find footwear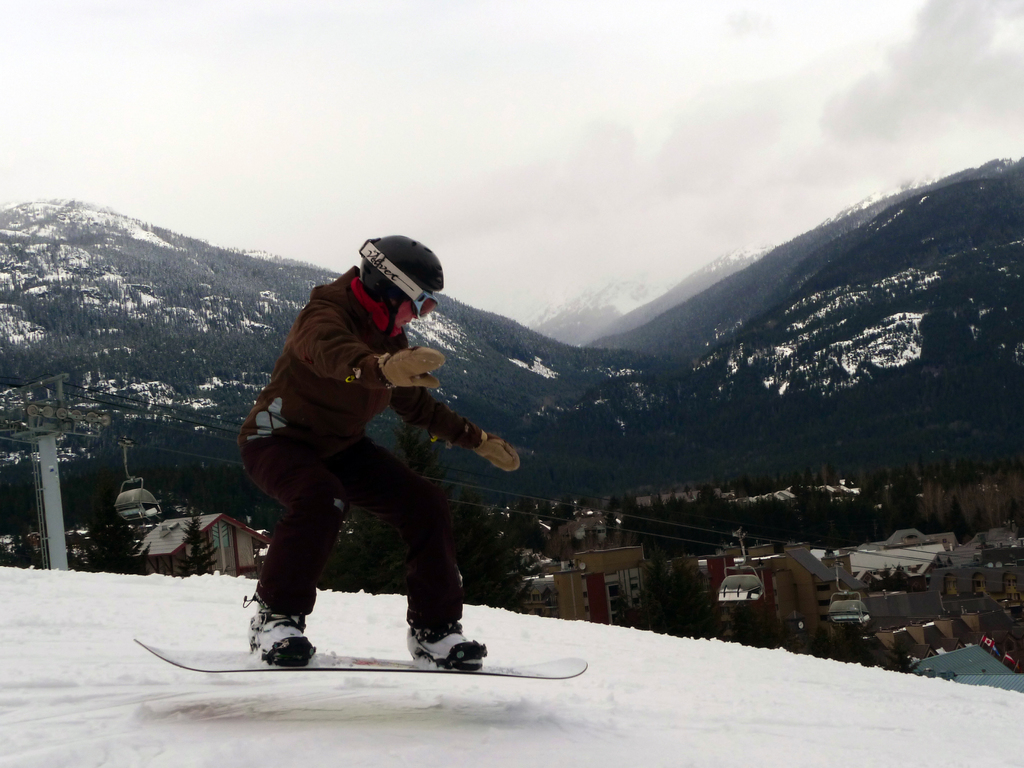
<region>230, 609, 312, 678</region>
